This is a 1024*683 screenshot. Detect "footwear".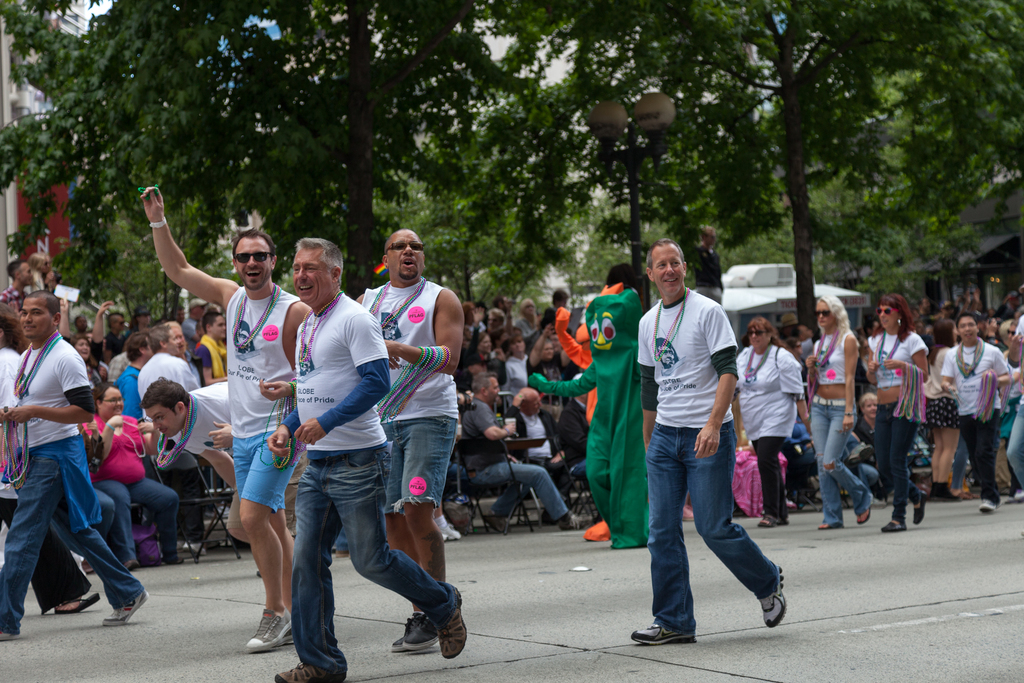
bbox=(778, 516, 787, 525).
